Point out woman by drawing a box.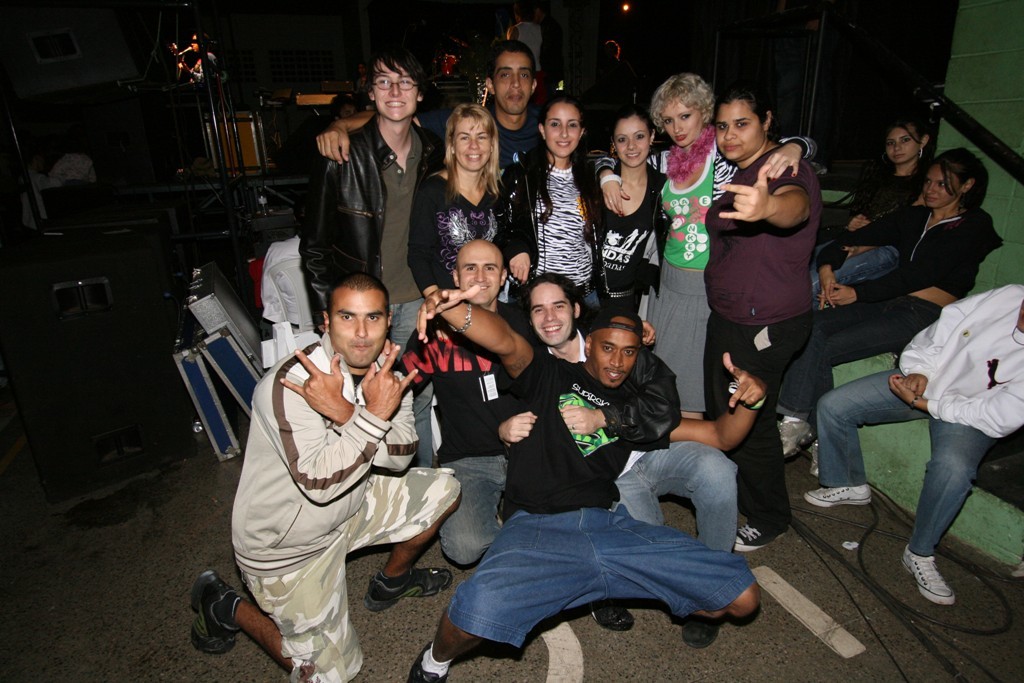
bbox=(503, 89, 611, 311).
